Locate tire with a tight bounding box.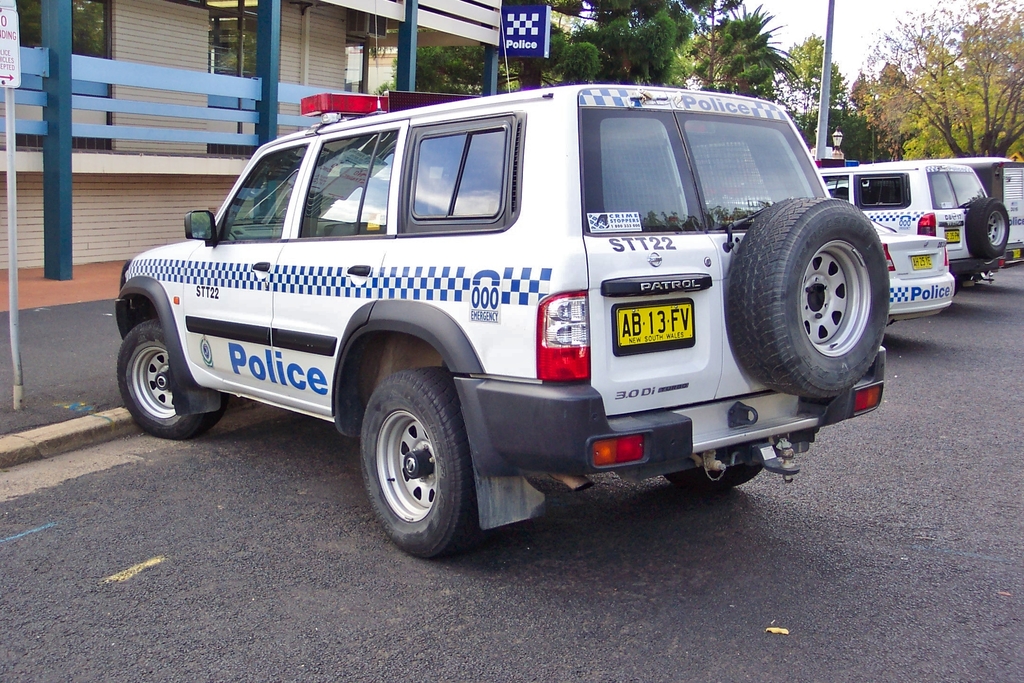
(left=746, top=194, right=890, bottom=412).
